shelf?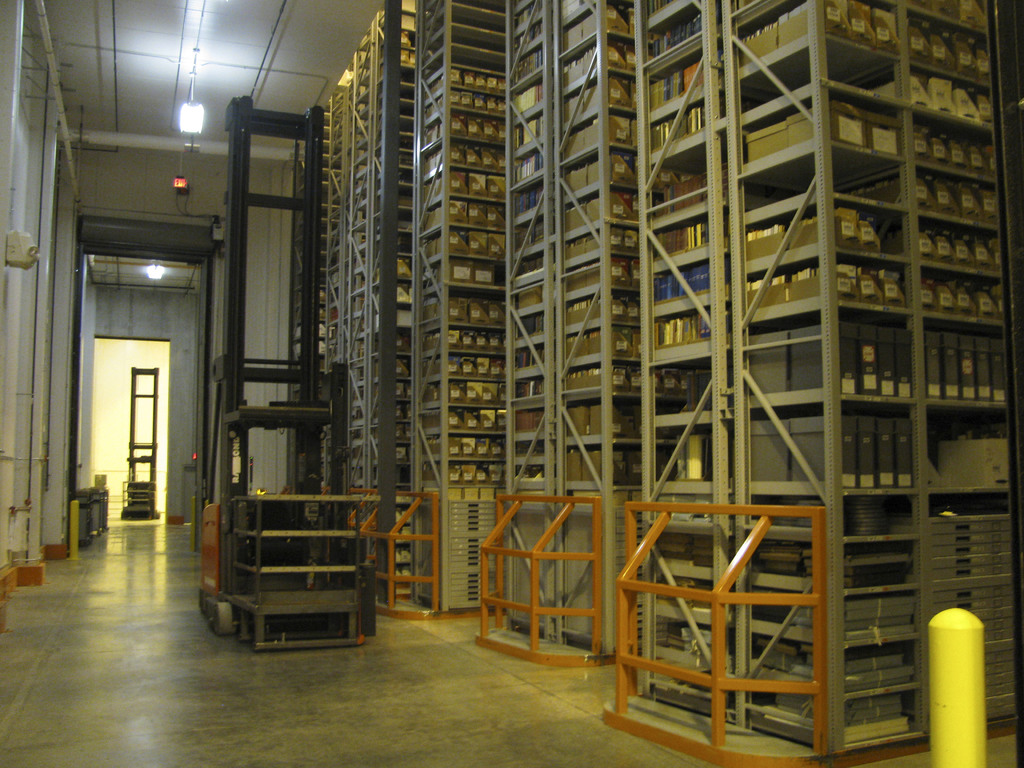
<bbox>550, 0, 644, 656</bbox>
